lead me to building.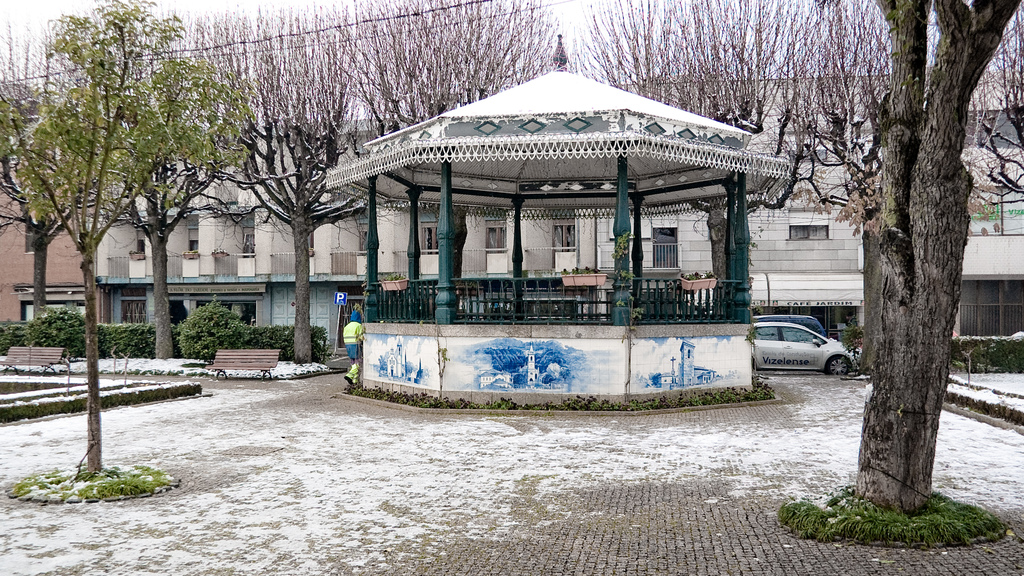
Lead to <box>954,79,1023,335</box>.
